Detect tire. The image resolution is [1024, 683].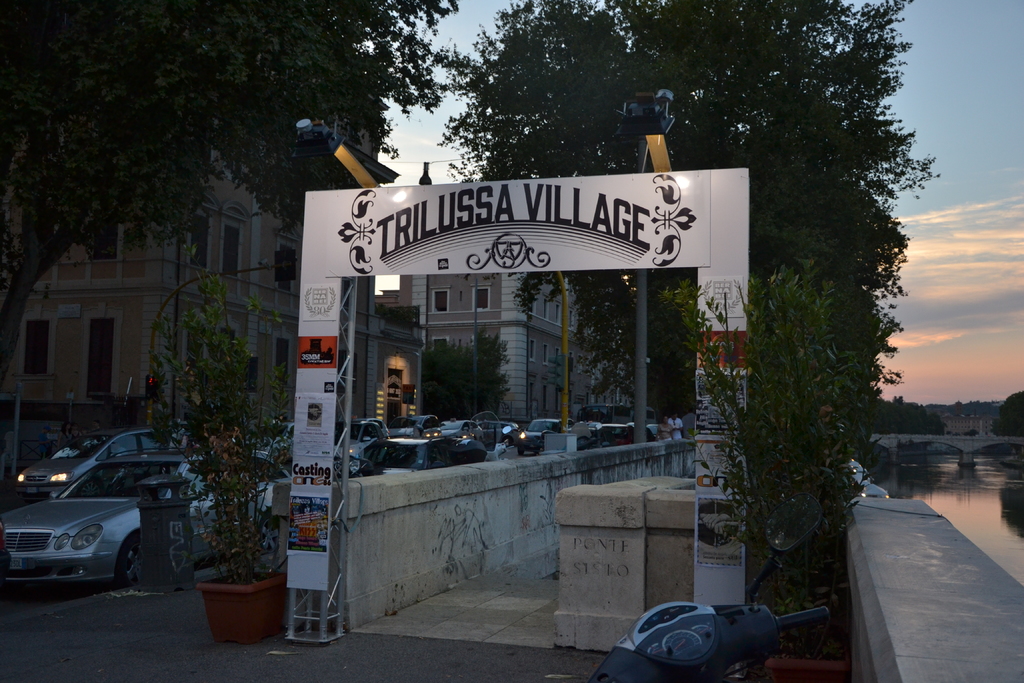
<box>261,514,280,557</box>.
